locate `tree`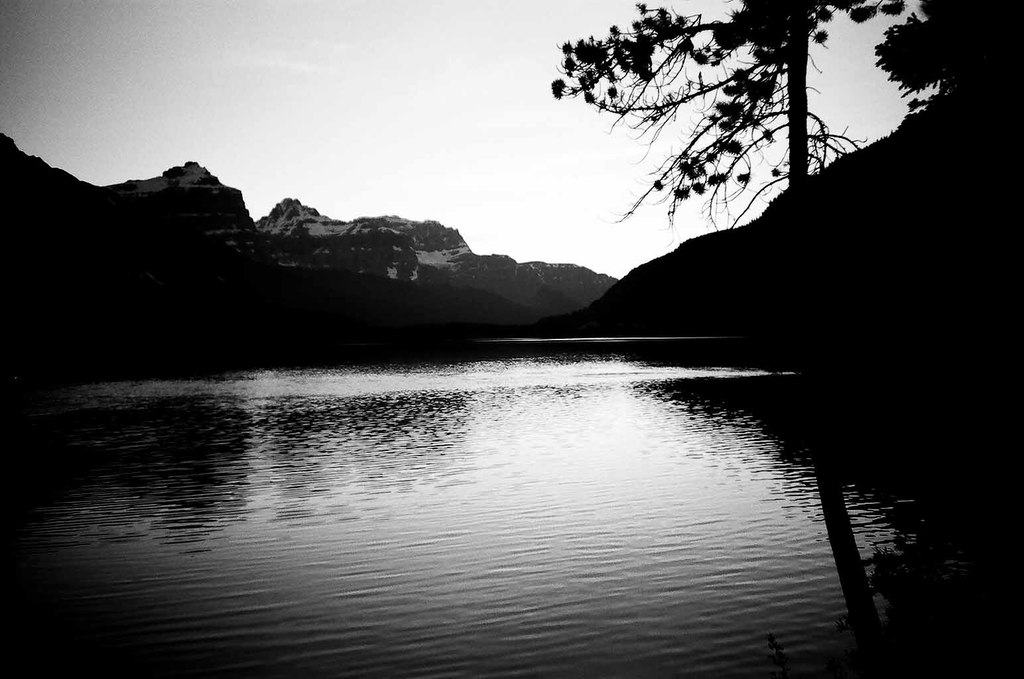
<region>551, 0, 1023, 675</region>
